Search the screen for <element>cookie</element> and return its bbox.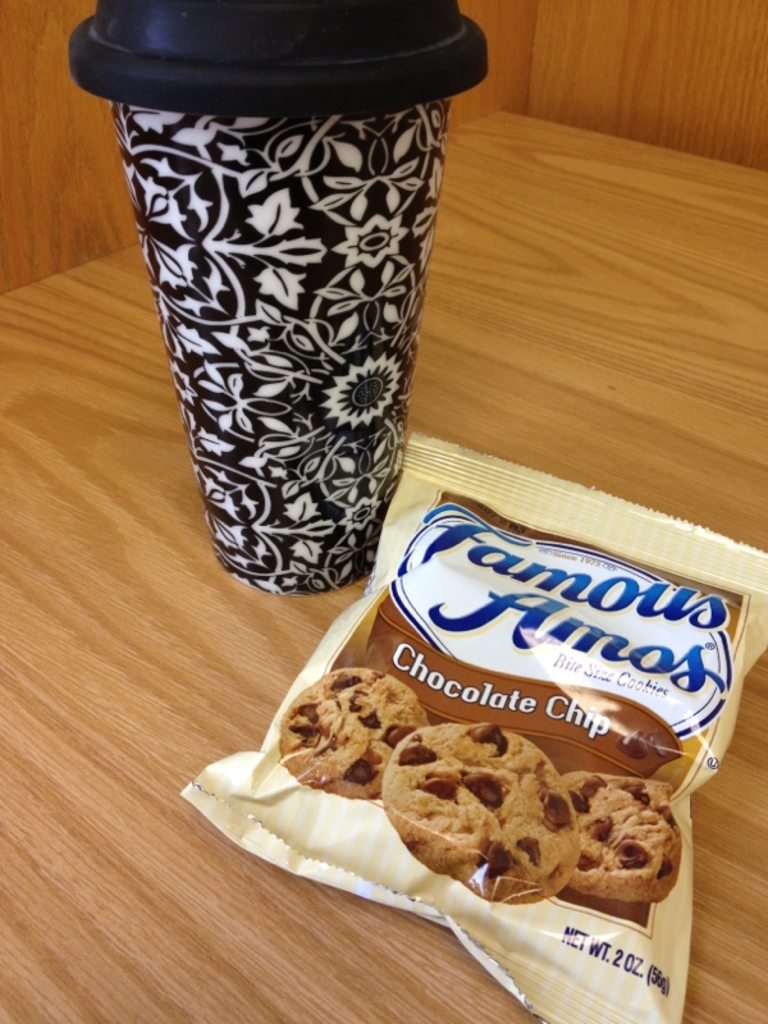
Found: 566/771/686/905.
